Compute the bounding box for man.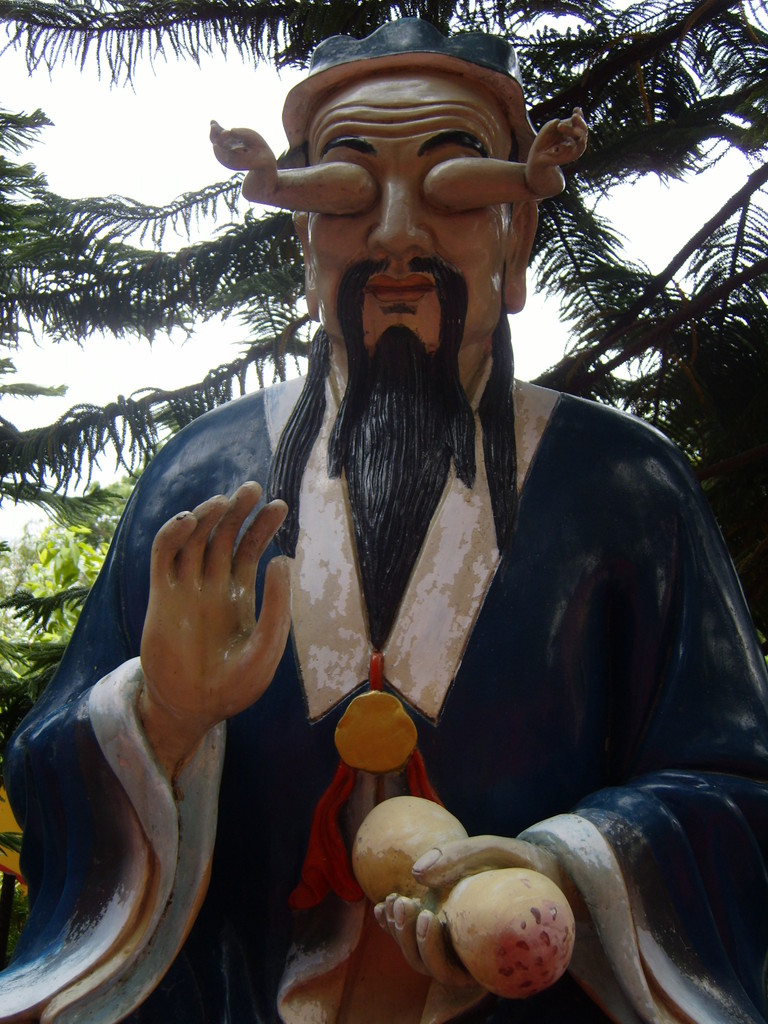
(x1=1, y1=10, x2=767, y2=1021).
